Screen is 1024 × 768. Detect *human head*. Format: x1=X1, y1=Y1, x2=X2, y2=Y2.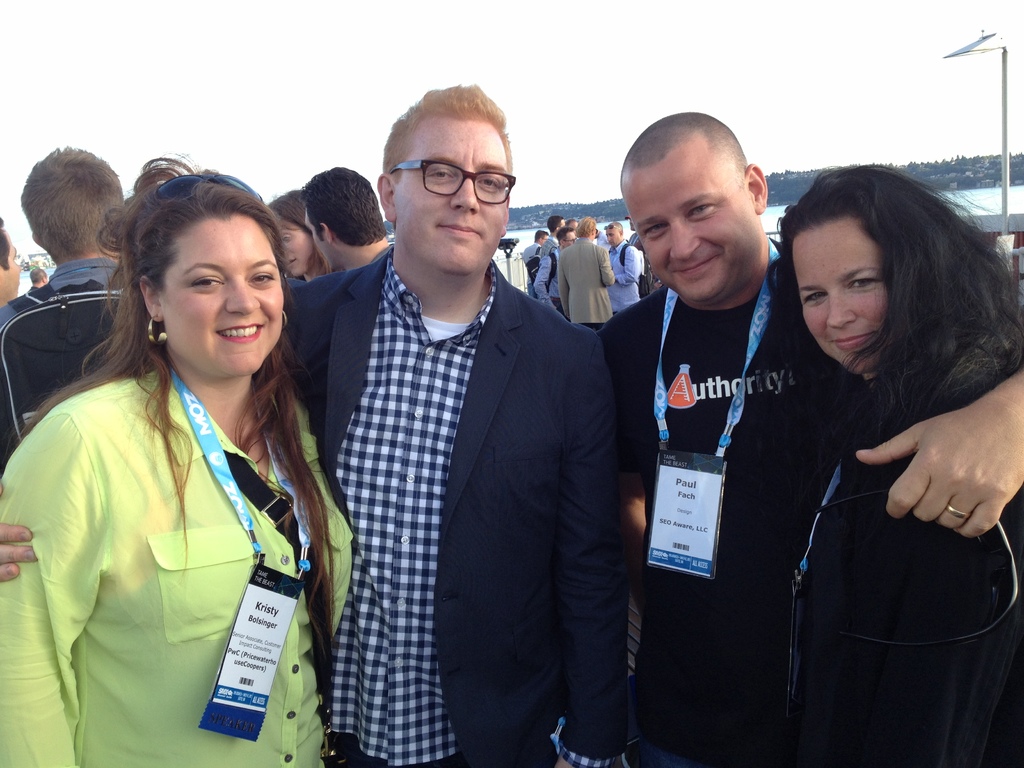
x1=546, y1=213, x2=566, y2=229.
